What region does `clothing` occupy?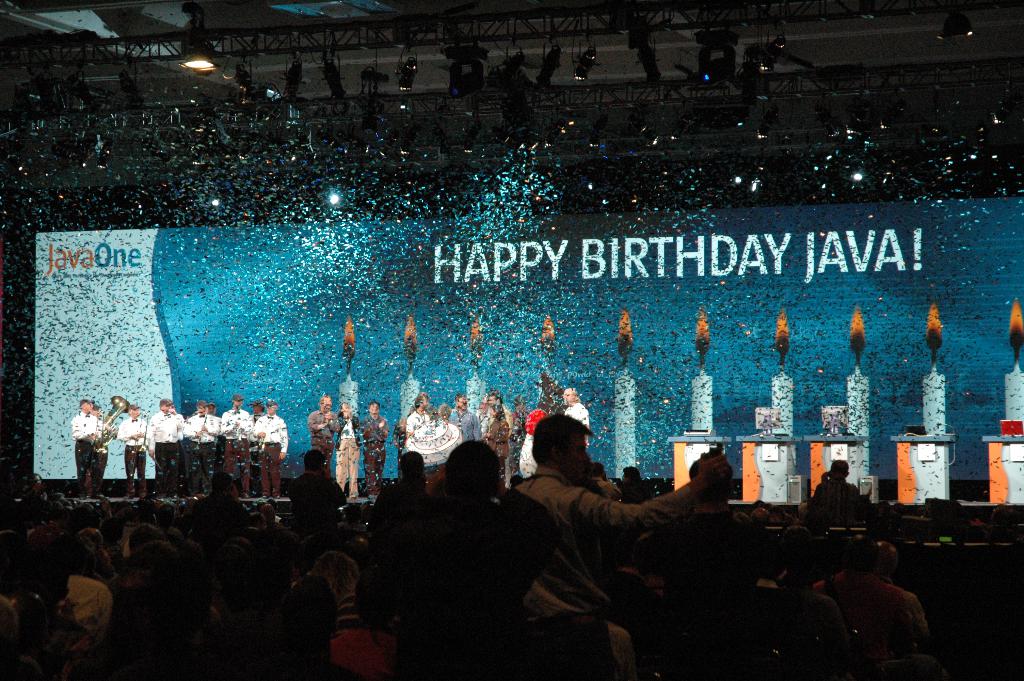
(409, 409, 428, 438).
